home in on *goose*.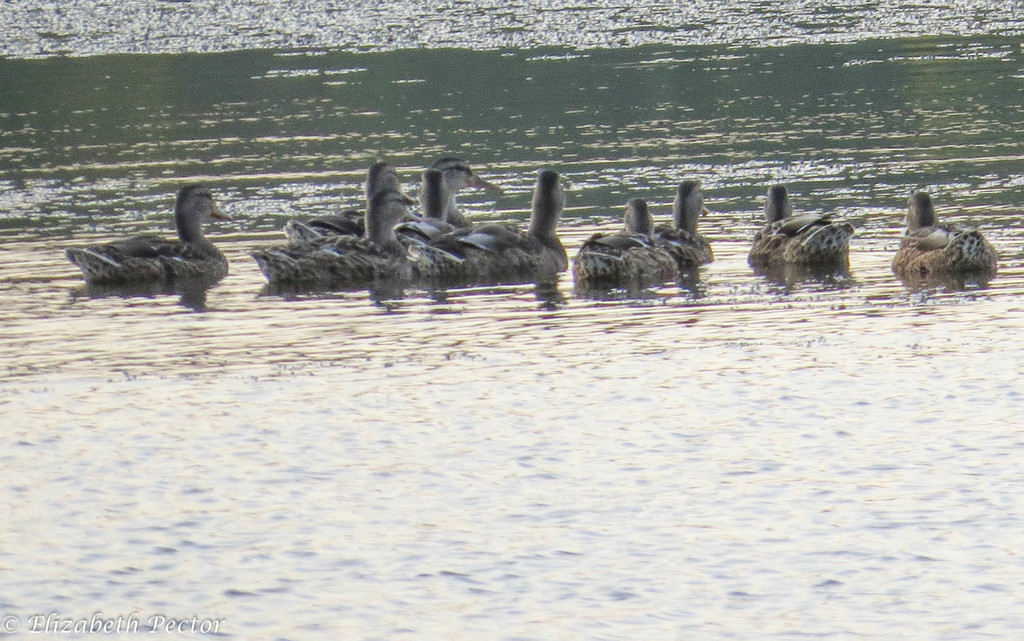
Homed in at [894,195,998,281].
